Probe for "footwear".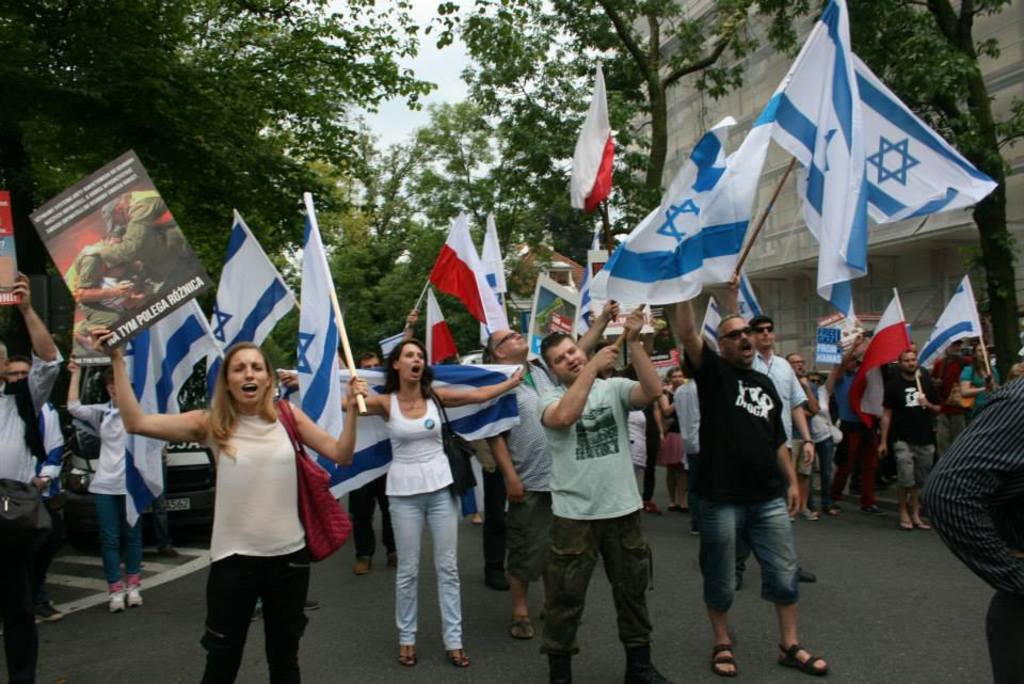
Probe result: {"x1": 737, "y1": 574, "x2": 742, "y2": 592}.
